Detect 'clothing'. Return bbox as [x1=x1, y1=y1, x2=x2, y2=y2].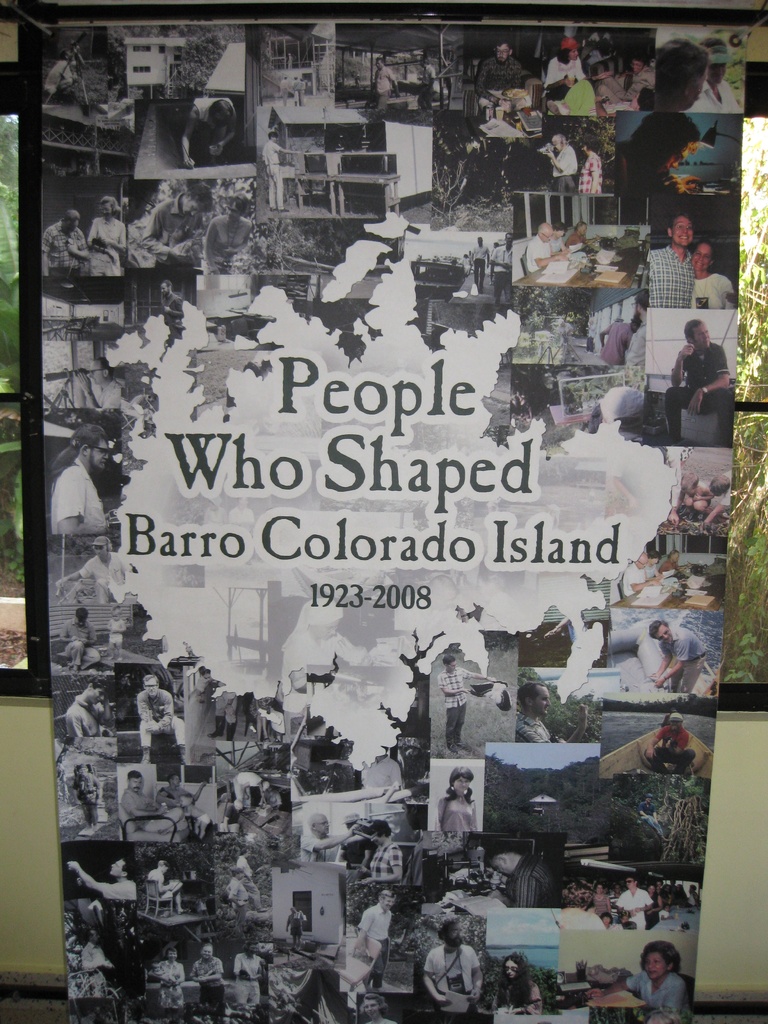
[x1=623, y1=323, x2=643, y2=371].
